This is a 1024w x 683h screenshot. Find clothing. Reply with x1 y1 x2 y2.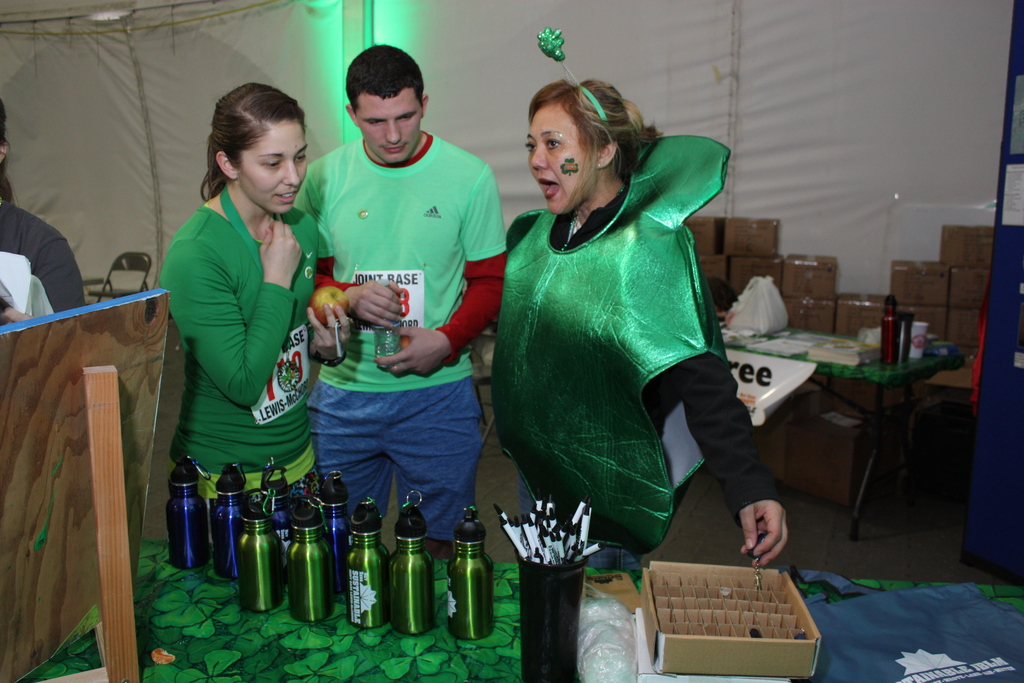
147 185 327 513.
